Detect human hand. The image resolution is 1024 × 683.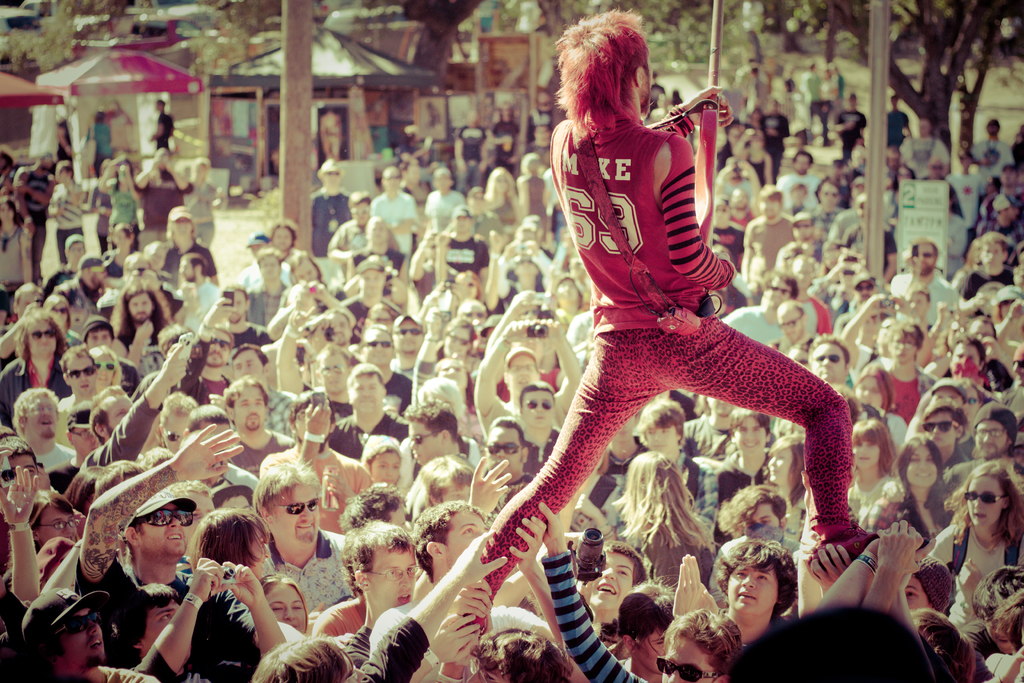
<region>505, 514, 544, 577</region>.
